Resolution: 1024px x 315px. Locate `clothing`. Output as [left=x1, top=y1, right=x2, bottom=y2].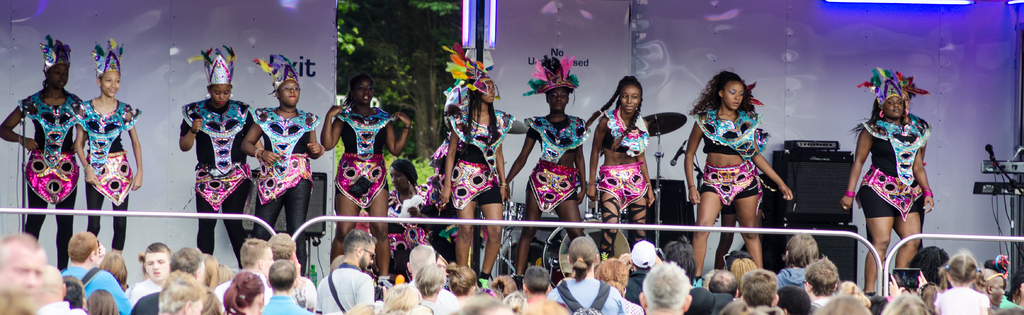
[left=182, top=93, right=261, bottom=206].
